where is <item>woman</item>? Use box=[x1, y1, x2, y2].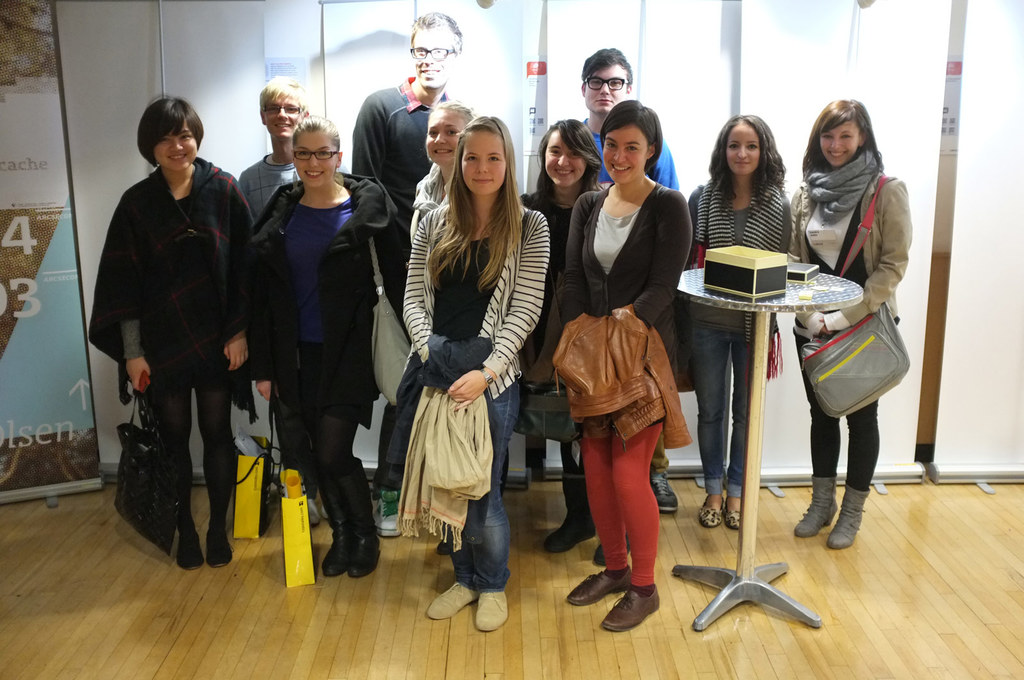
box=[522, 117, 641, 565].
